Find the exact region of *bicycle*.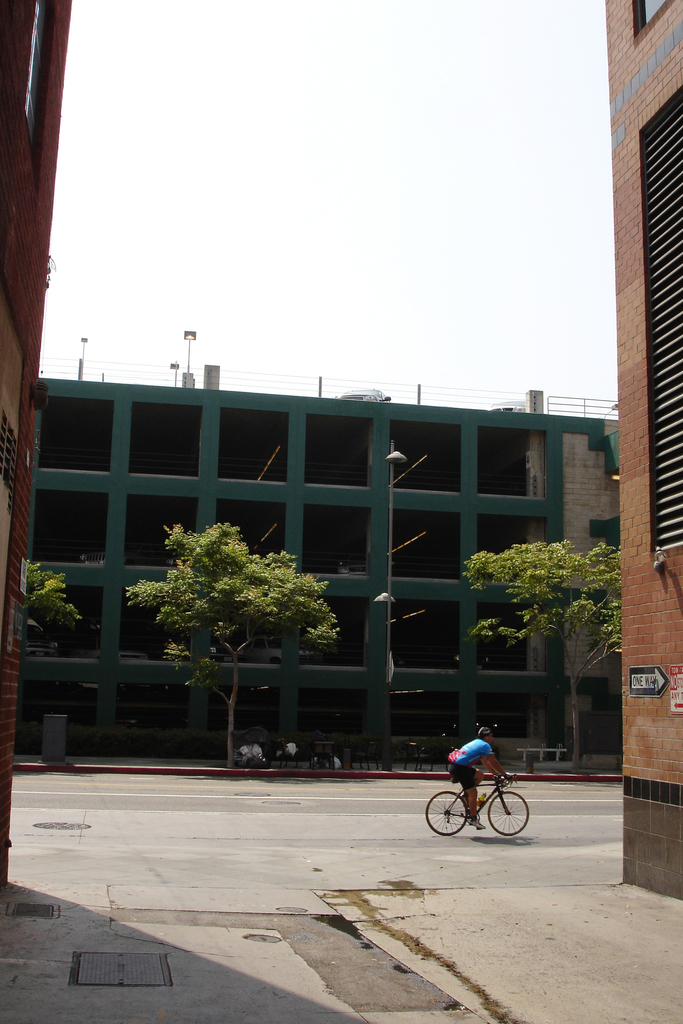
Exact region: detection(441, 771, 538, 845).
